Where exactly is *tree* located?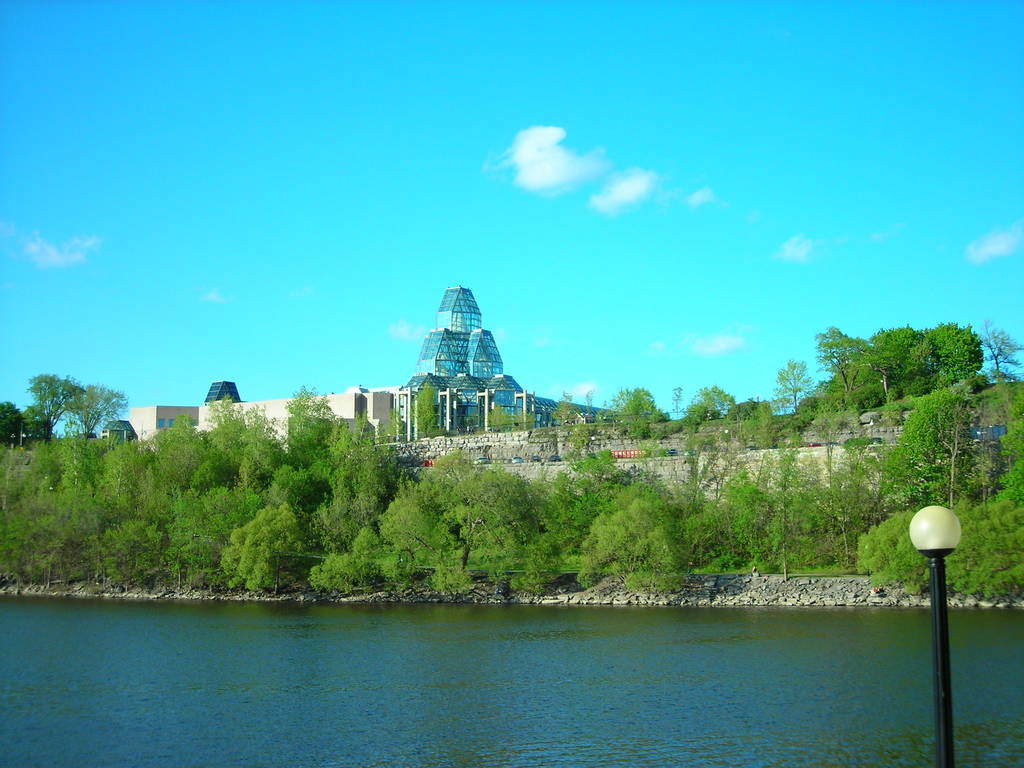
Its bounding box is pyautogui.locateOnScreen(0, 397, 24, 444).
